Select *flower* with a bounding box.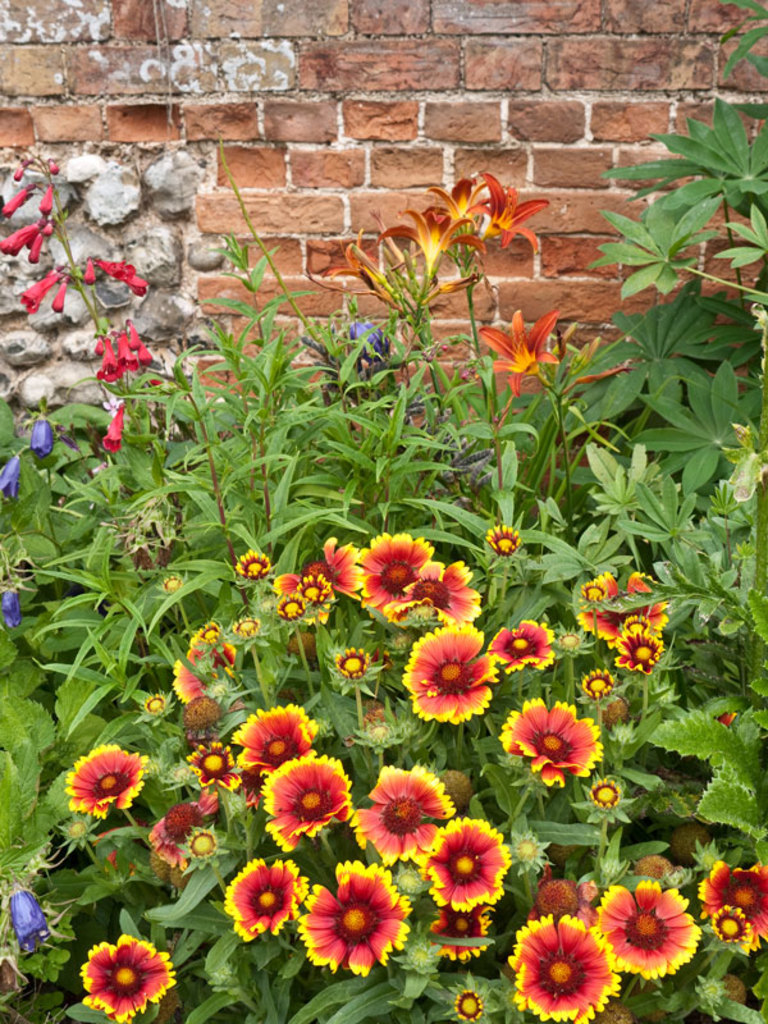
Rect(481, 172, 547, 262).
